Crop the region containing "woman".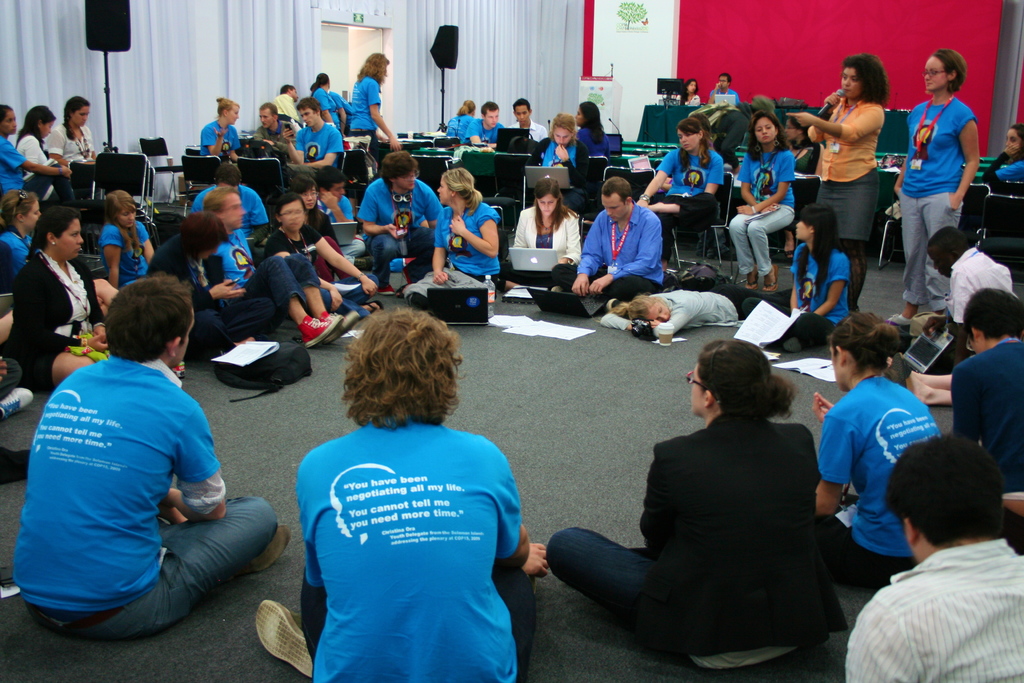
Crop region: left=399, top=171, right=504, bottom=315.
